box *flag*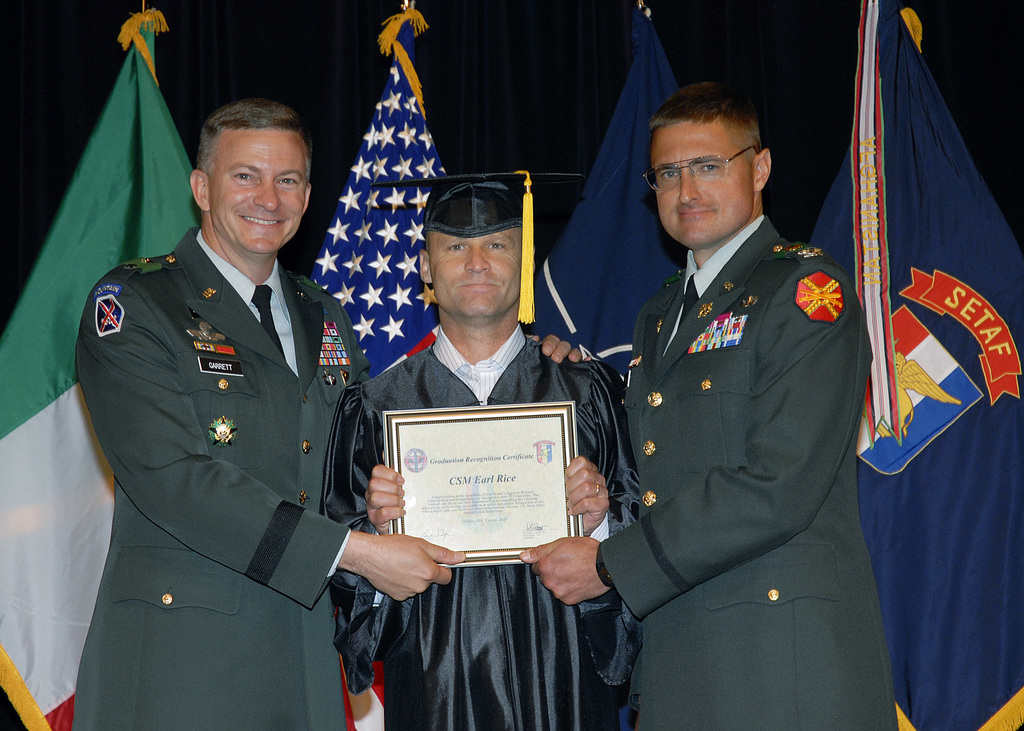
831,12,1009,616
